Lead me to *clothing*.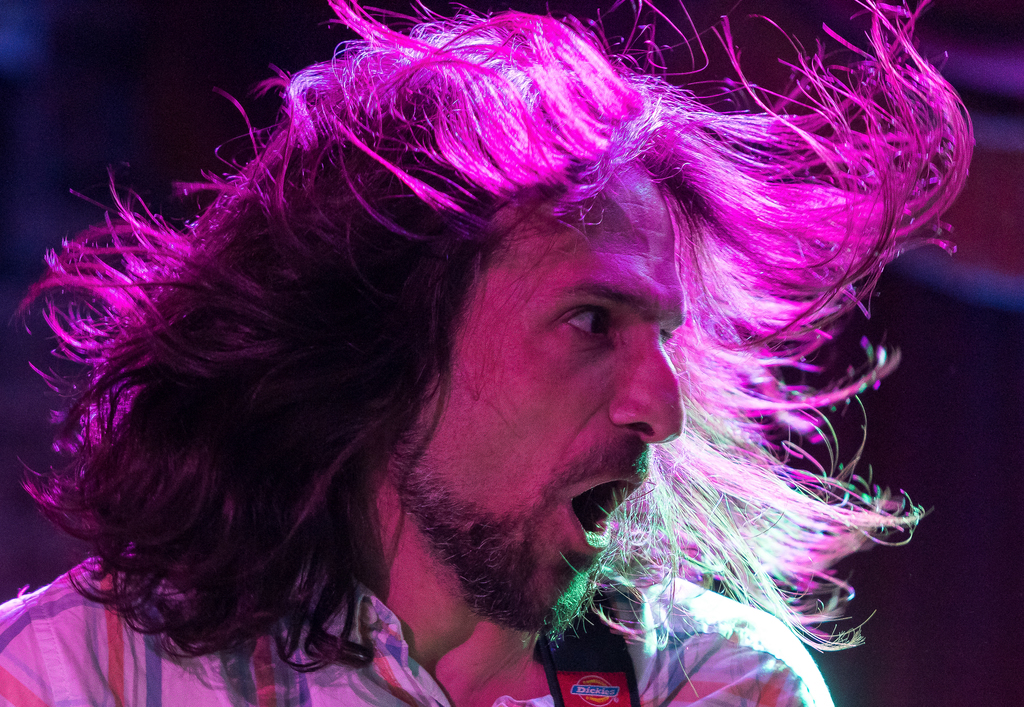
Lead to {"x1": 0, "y1": 539, "x2": 842, "y2": 706}.
